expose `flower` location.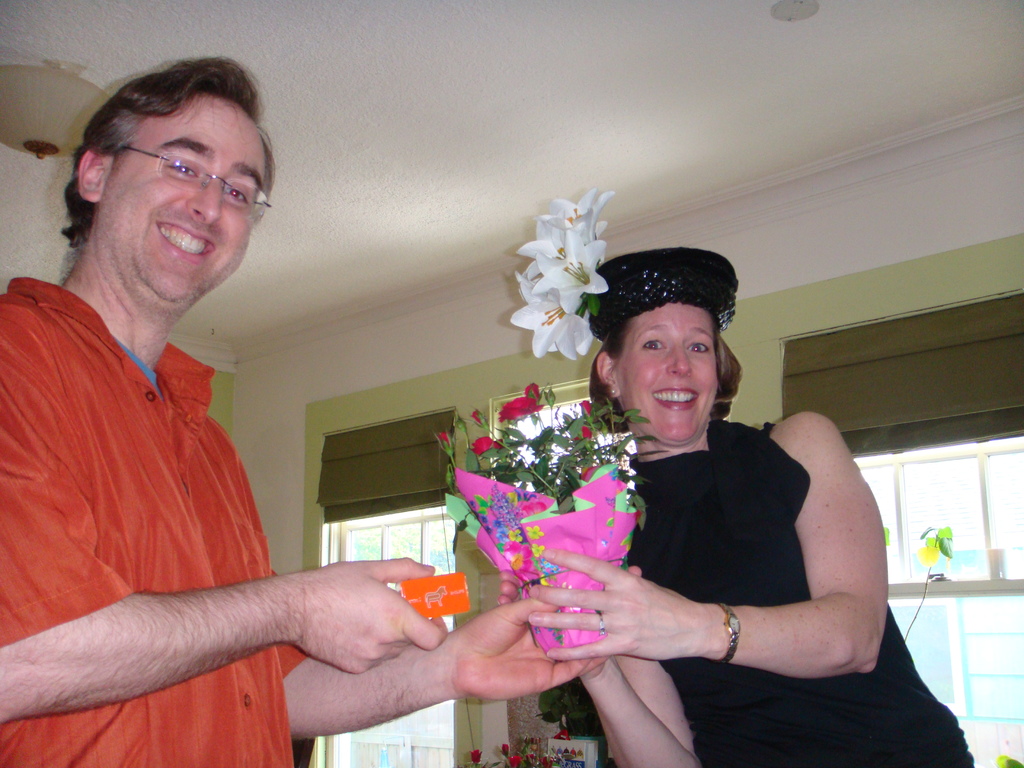
Exposed at 525/382/541/393.
